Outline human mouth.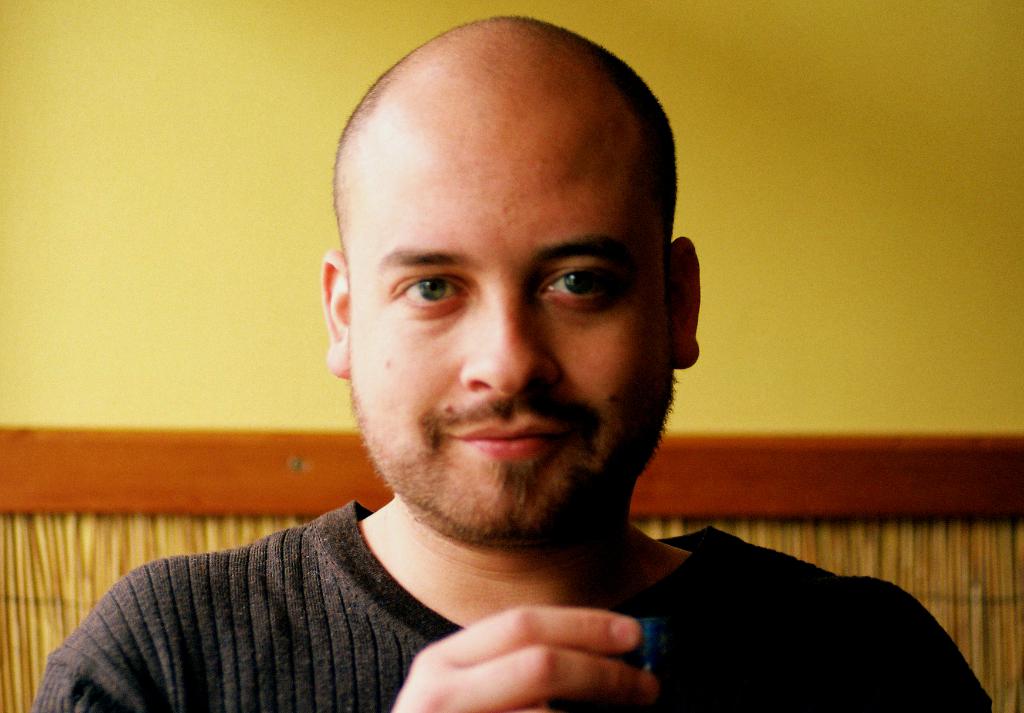
Outline: rect(431, 412, 579, 466).
